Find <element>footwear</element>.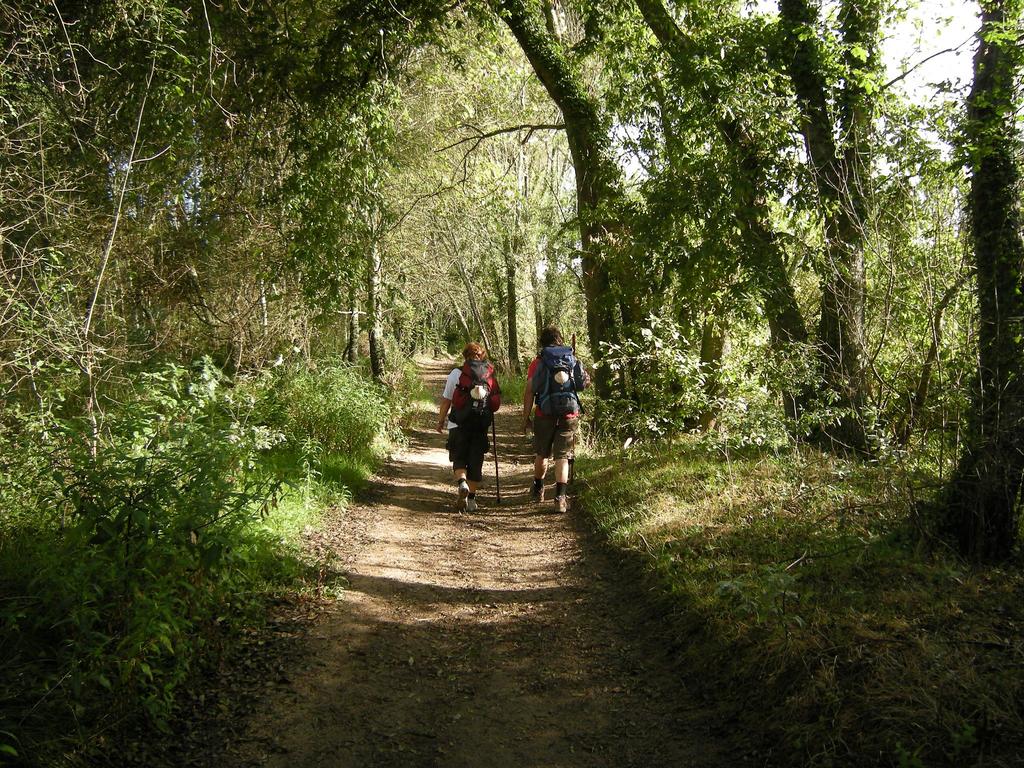
[x1=456, y1=484, x2=467, y2=514].
